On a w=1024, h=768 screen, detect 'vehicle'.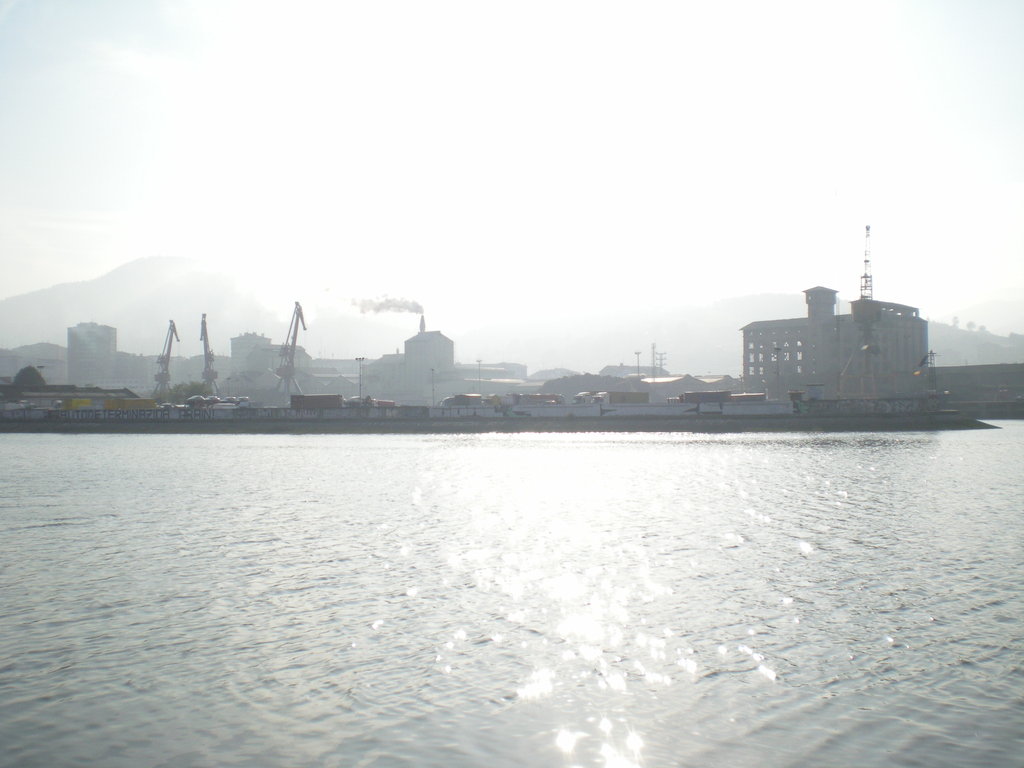
{"left": 439, "top": 394, "right": 483, "bottom": 407}.
